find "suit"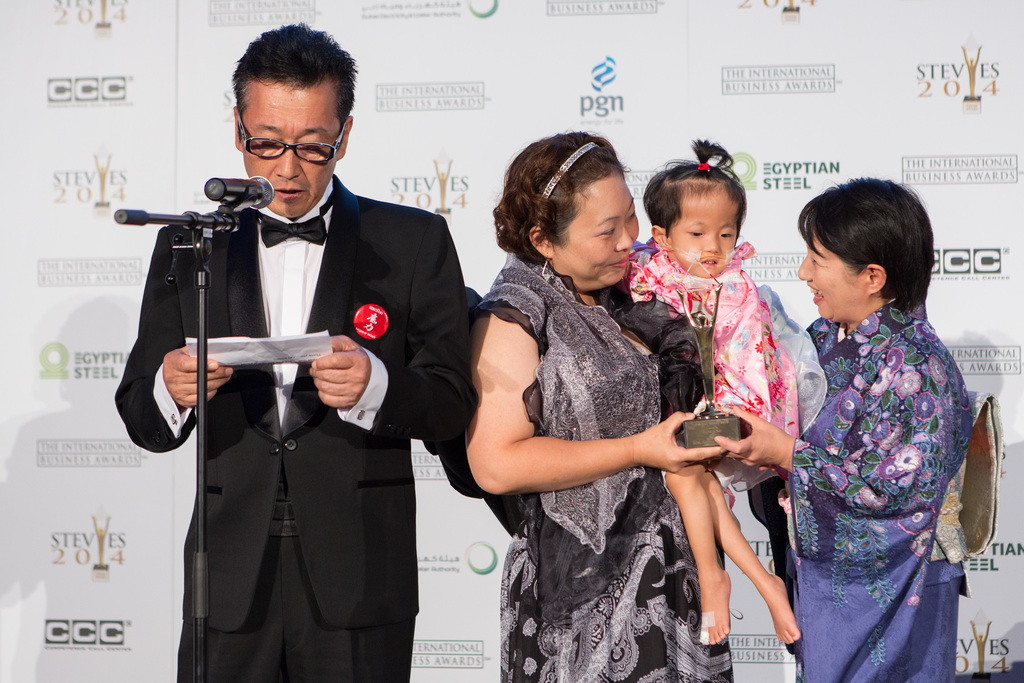
left=128, top=118, right=454, bottom=661
